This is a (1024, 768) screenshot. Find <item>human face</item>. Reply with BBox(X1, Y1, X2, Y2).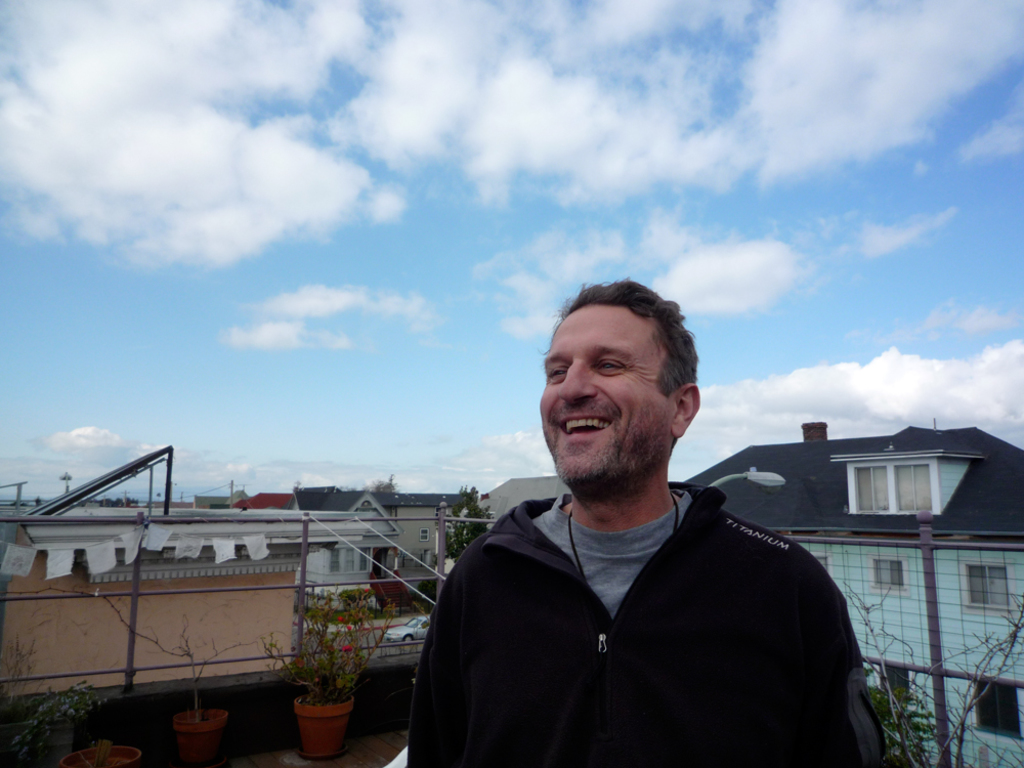
BBox(538, 300, 682, 490).
